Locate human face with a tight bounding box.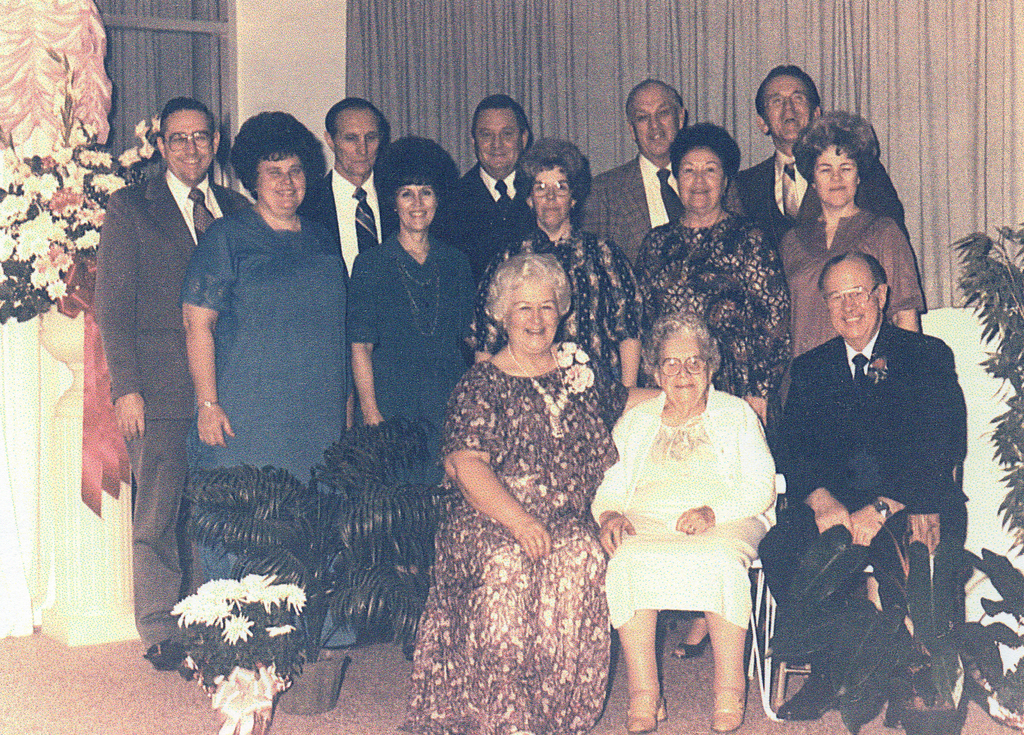
locate(514, 277, 557, 352).
